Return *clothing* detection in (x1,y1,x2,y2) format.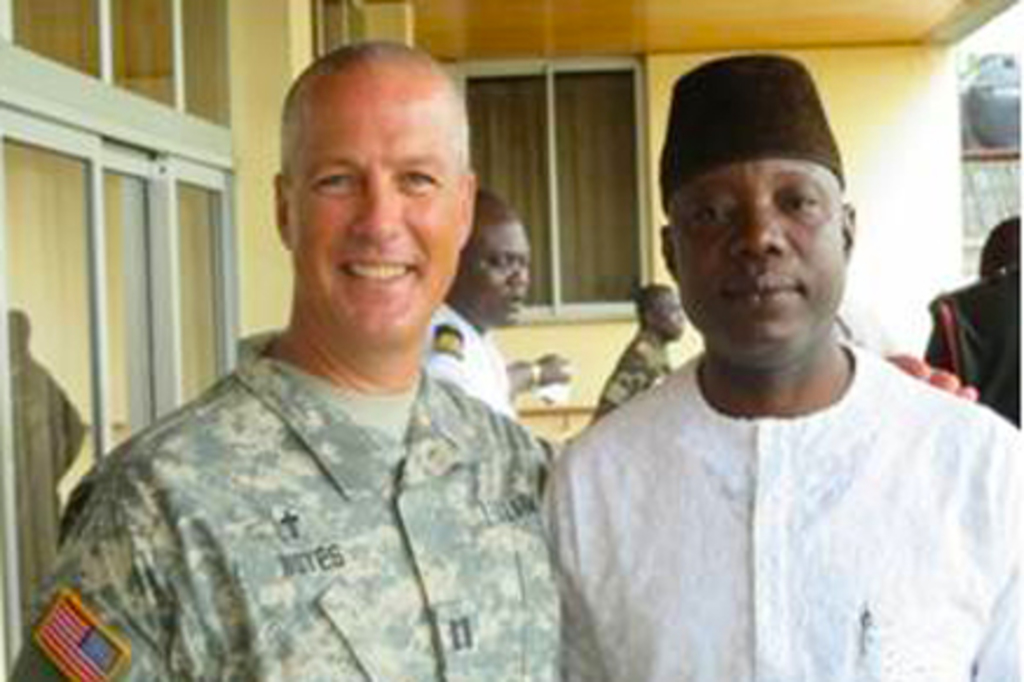
(926,267,1022,427).
